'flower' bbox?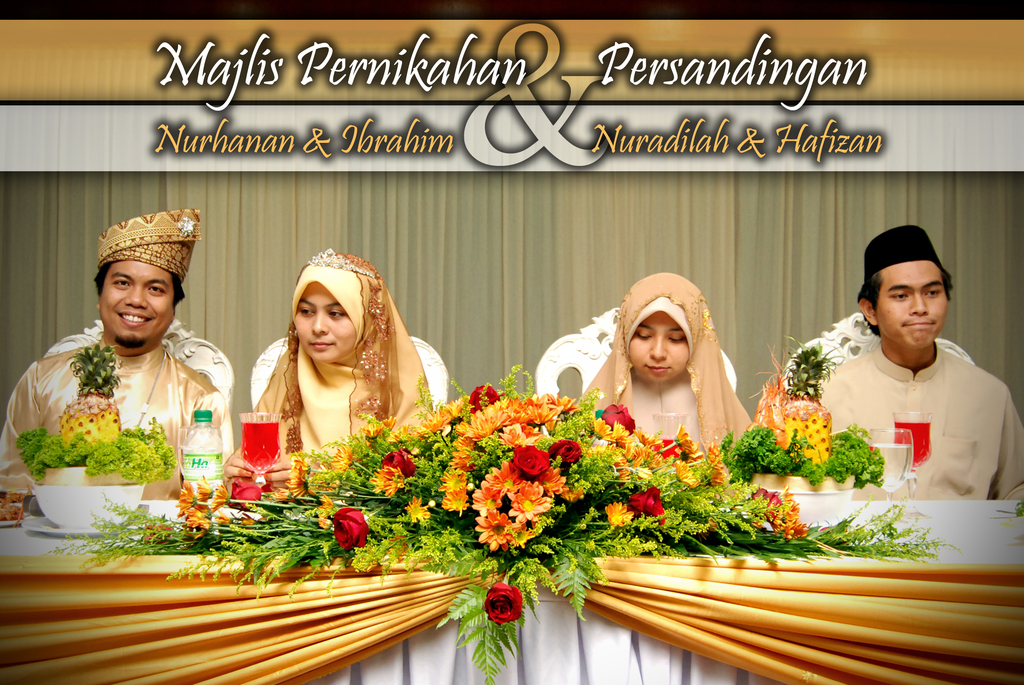
368:461:412:503
